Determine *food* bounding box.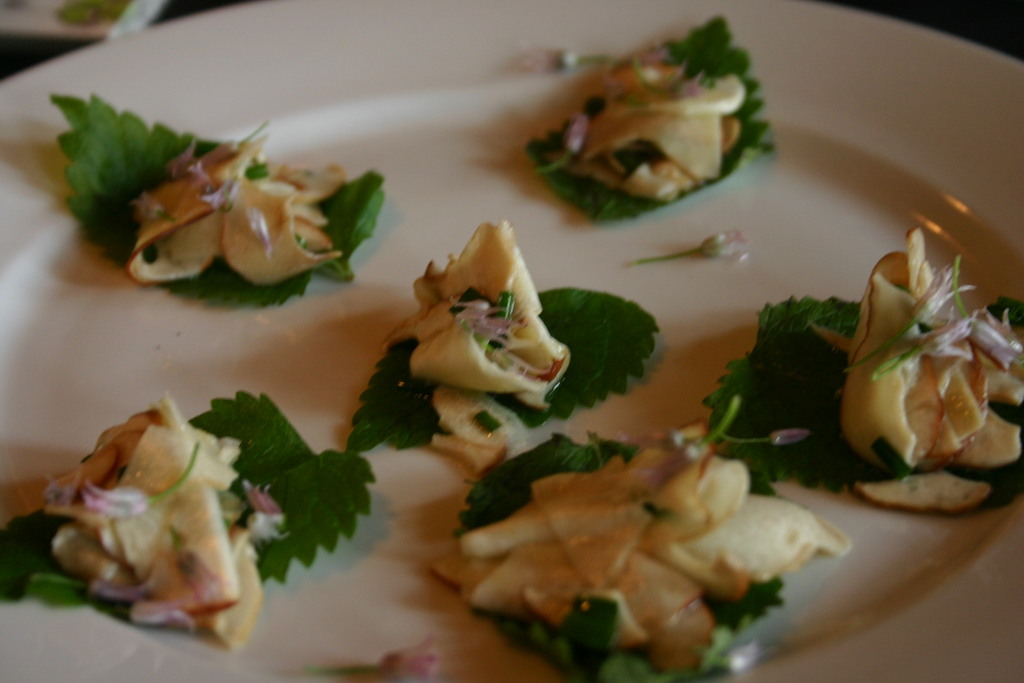
Determined: crop(521, 15, 777, 223).
